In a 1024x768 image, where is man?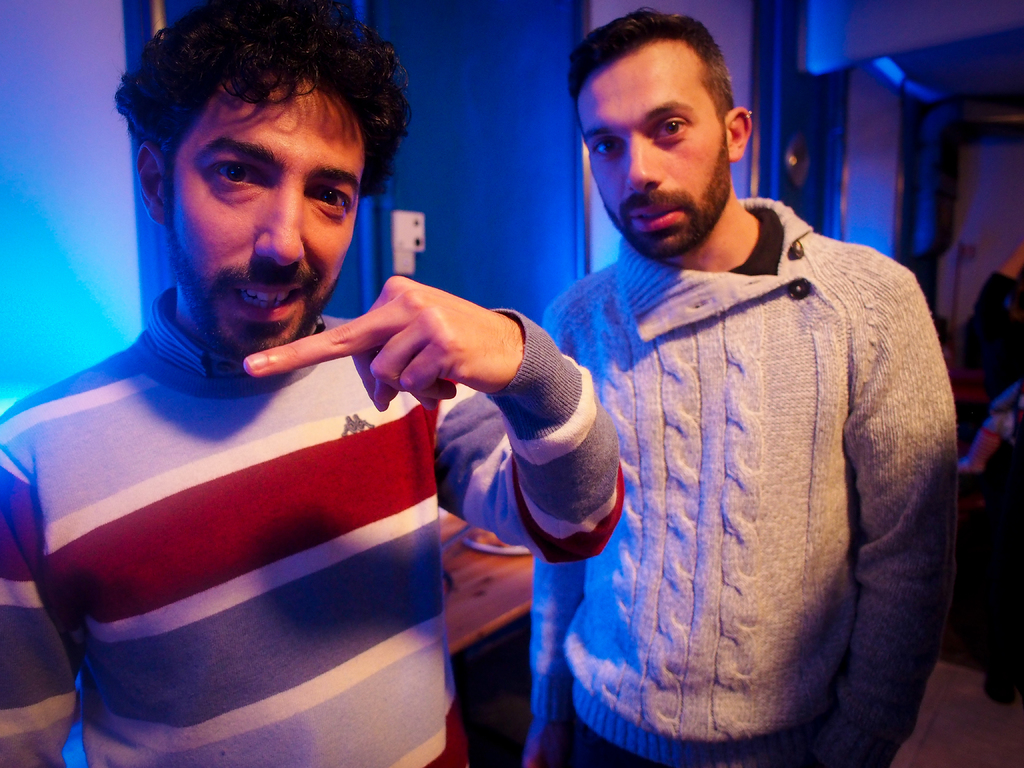
526 7 954 767.
